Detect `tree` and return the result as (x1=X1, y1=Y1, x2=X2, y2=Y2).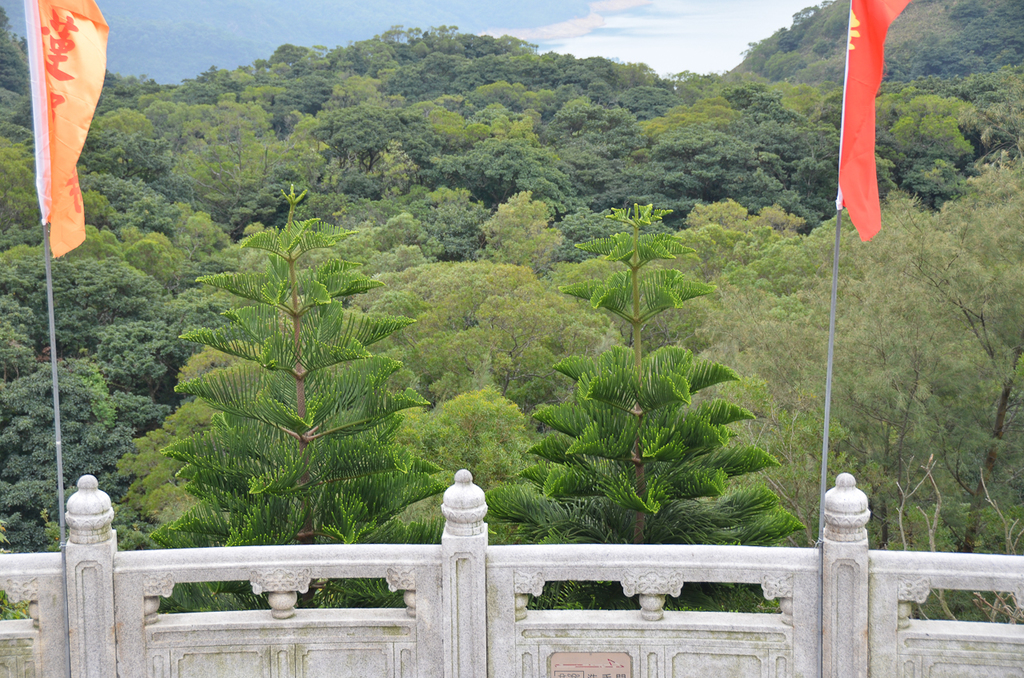
(x1=89, y1=176, x2=160, y2=241).
